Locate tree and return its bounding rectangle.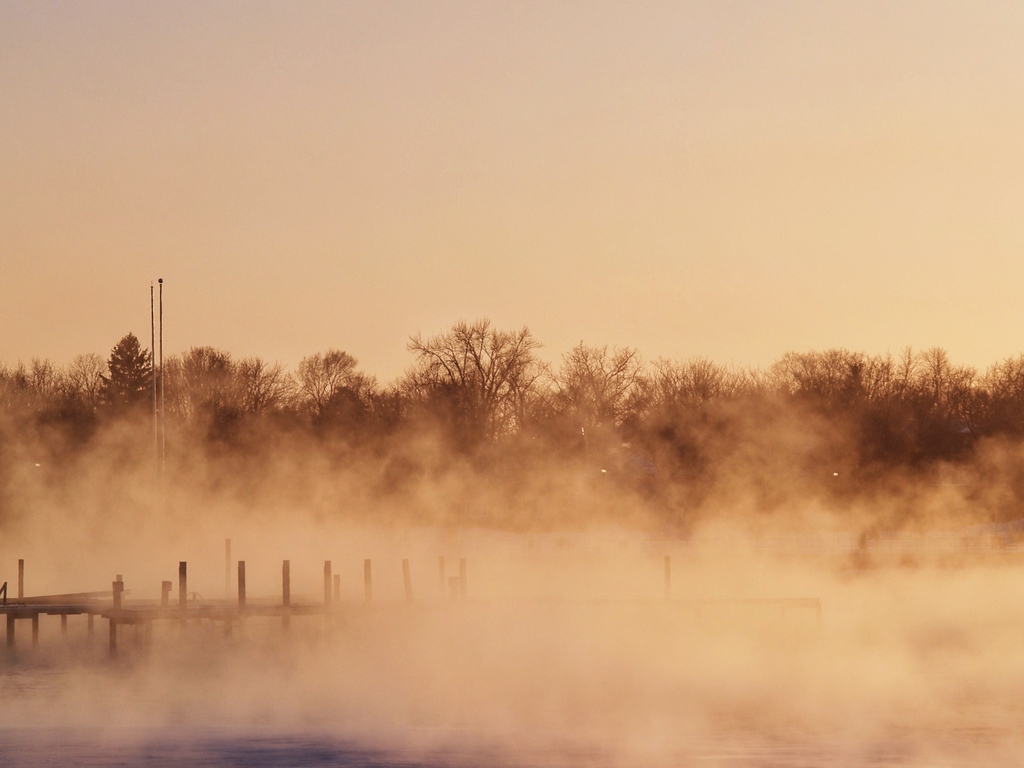
region(390, 312, 543, 417).
